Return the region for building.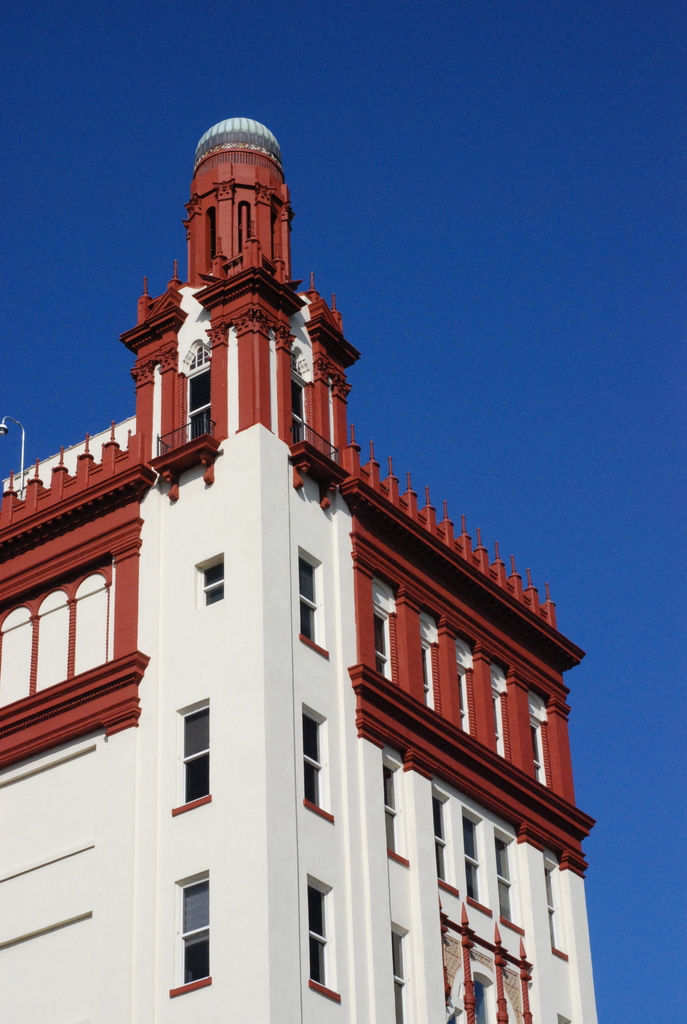
[x1=0, y1=113, x2=604, y2=1023].
